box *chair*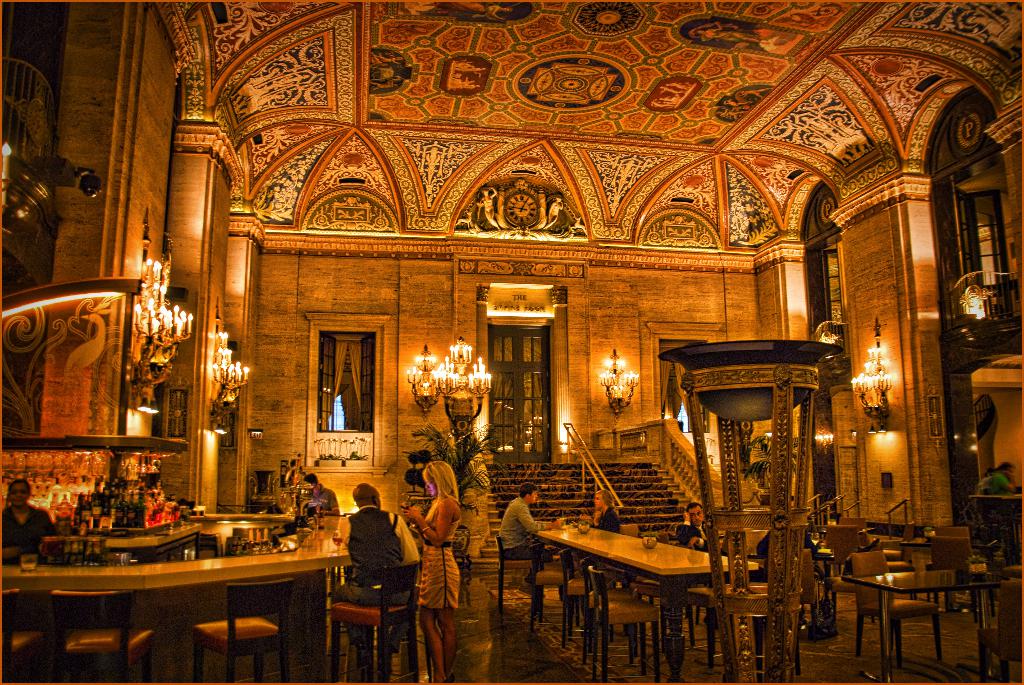
locate(820, 526, 865, 585)
